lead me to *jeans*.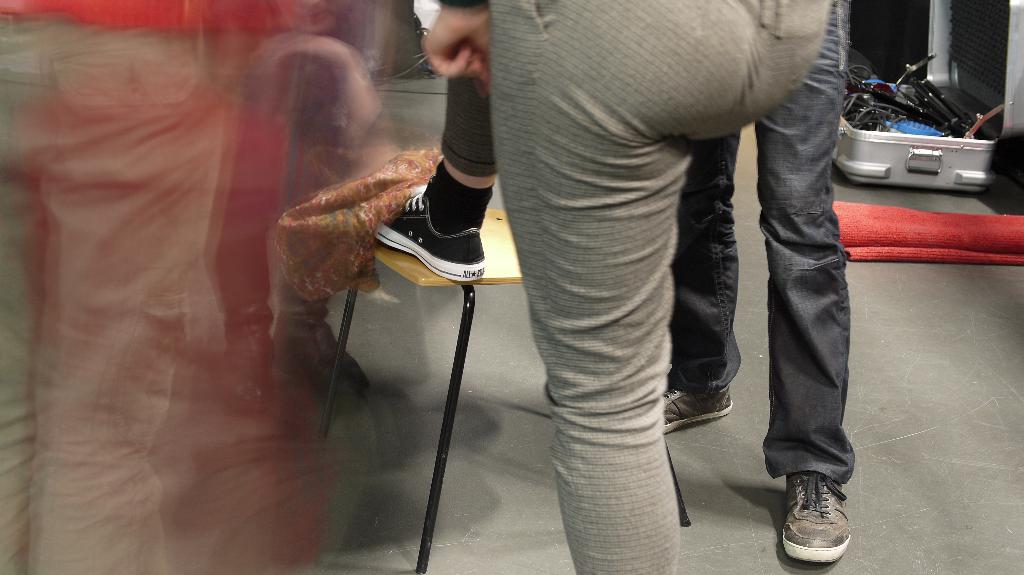
Lead to 683,45,869,526.
